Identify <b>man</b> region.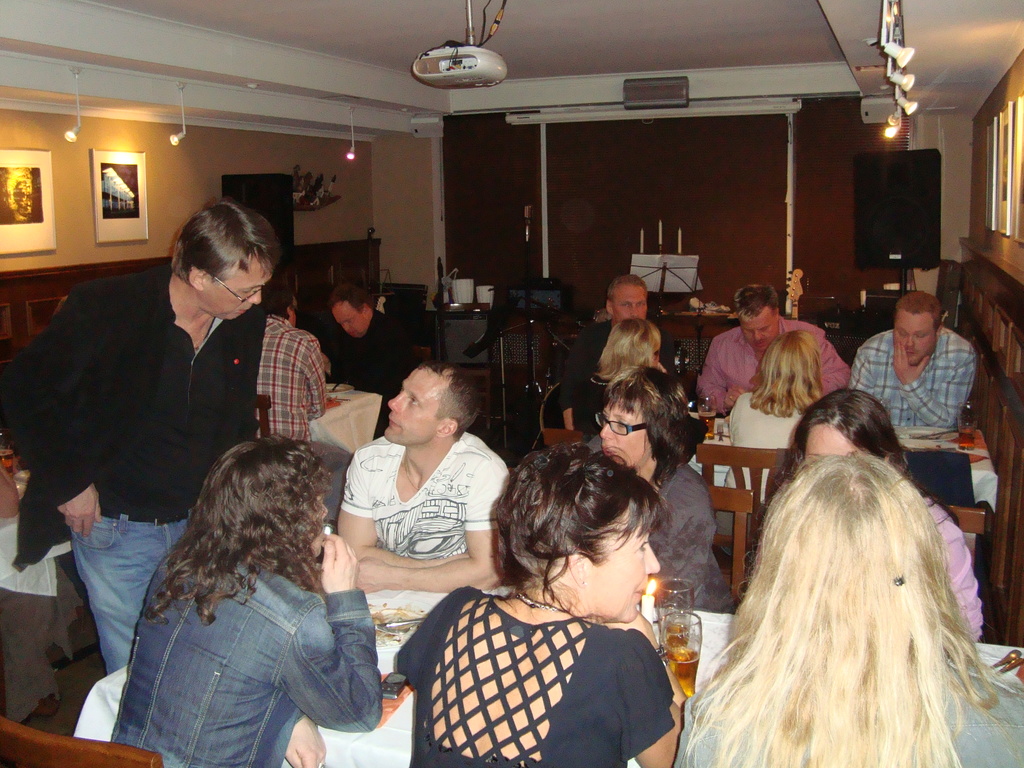
Region: [x1=0, y1=218, x2=284, y2=668].
